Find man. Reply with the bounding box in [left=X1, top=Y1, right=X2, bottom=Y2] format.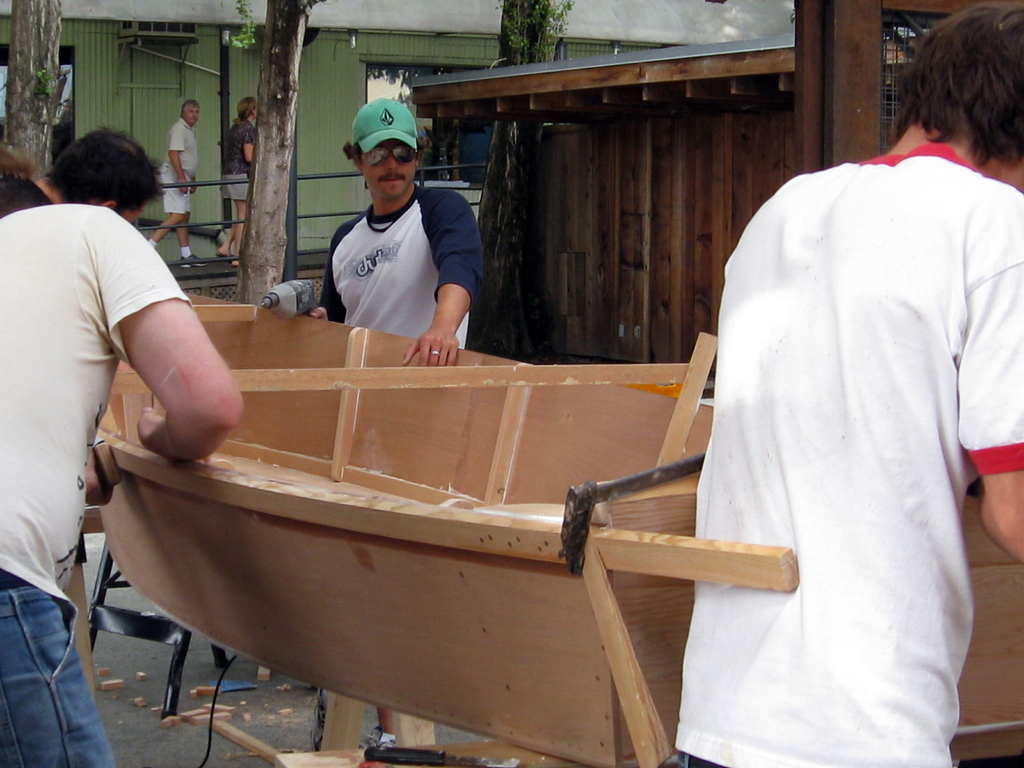
[left=146, top=100, right=207, bottom=271].
